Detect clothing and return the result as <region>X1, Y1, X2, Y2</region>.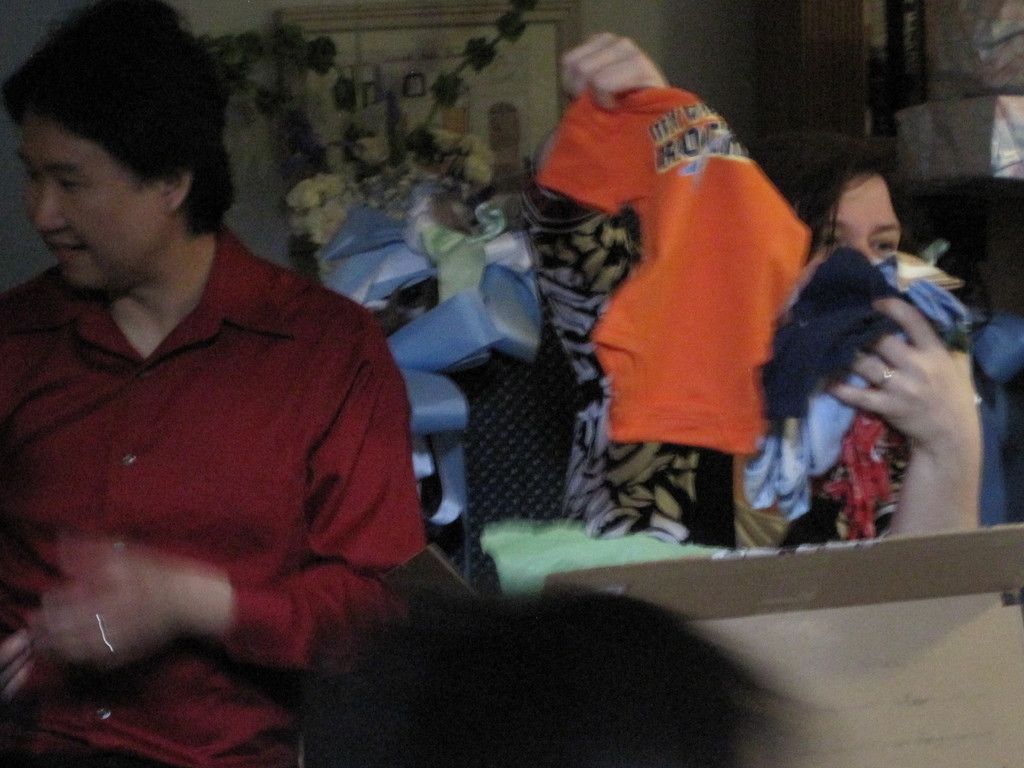
<region>972, 318, 1020, 522</region>.
